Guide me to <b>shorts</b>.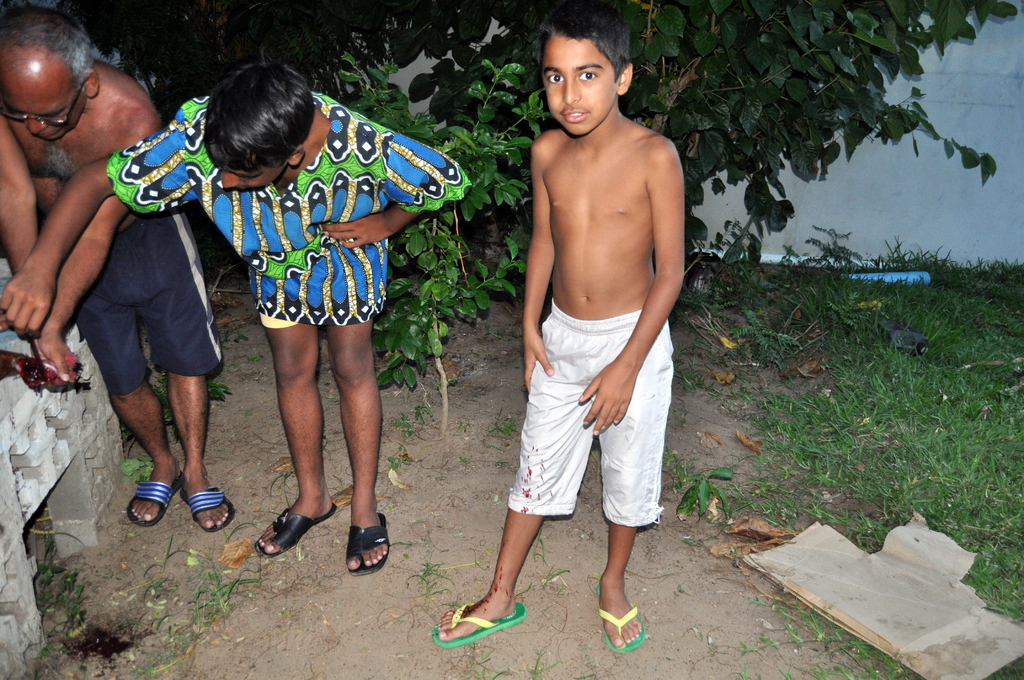
Guidance: <bbox>500, 364, 673, 505</bbox>.
